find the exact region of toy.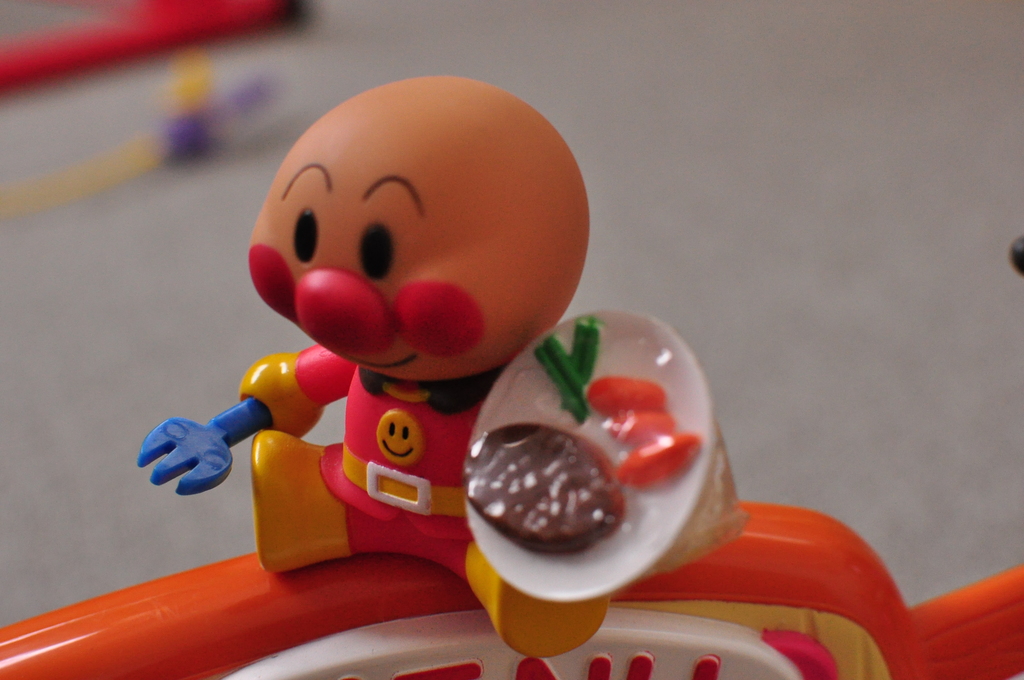
Exact region: <box>165,79,653,640</box>.
